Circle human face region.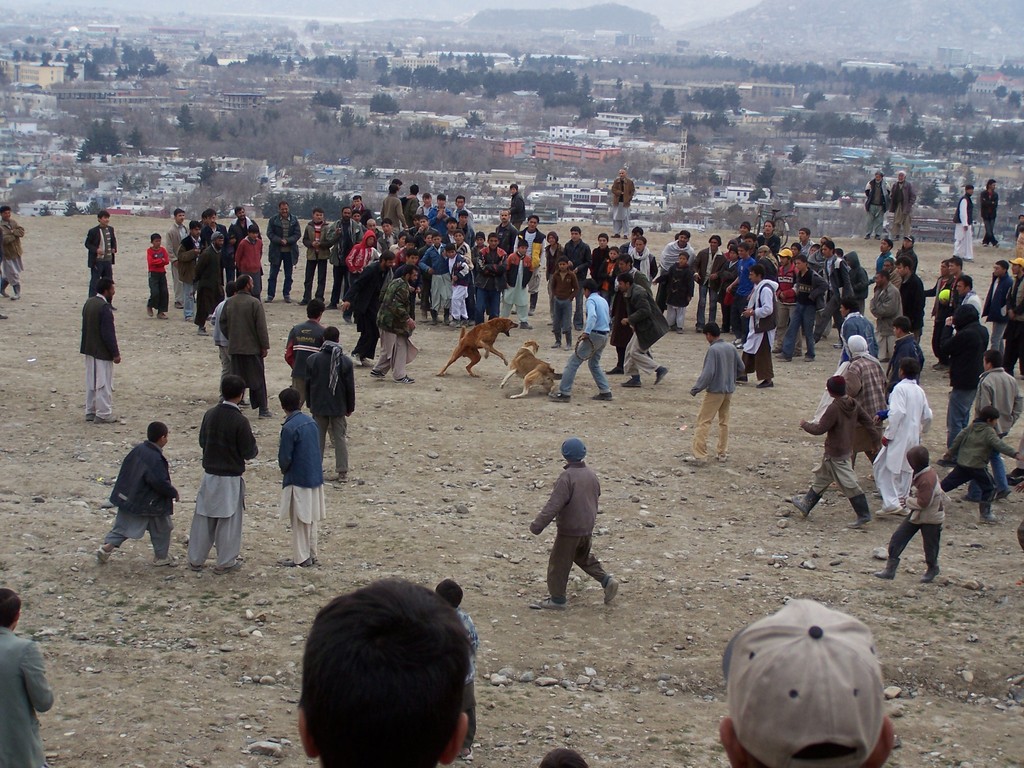
Region: x1=314, y1=208, x2=323, y2=223.
